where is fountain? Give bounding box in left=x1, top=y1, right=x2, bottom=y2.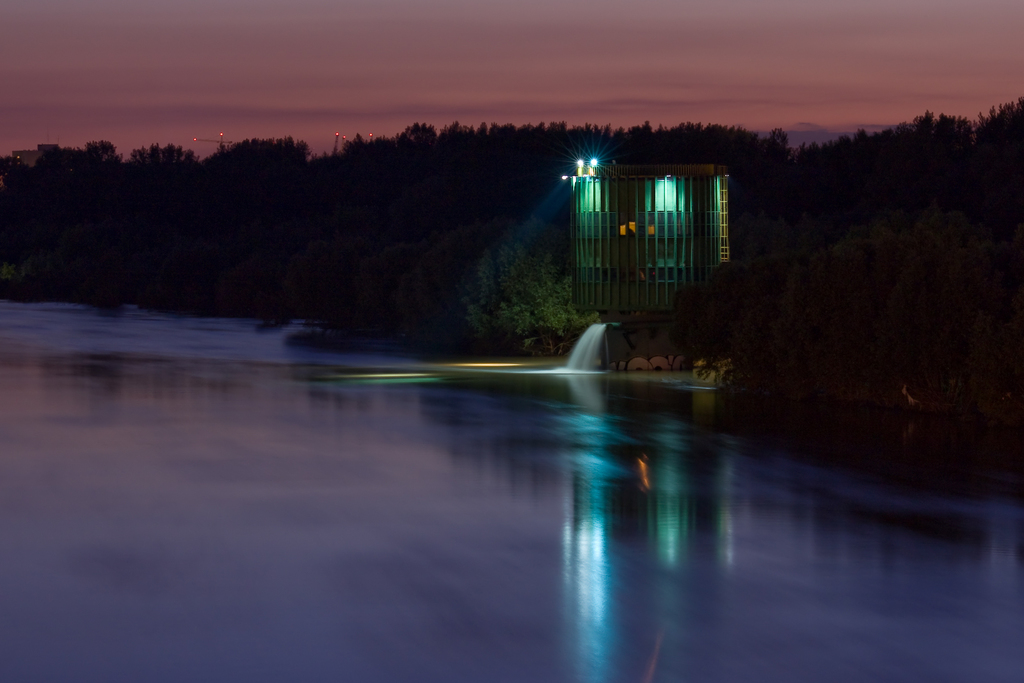
left=558, top=312, right=624, bottom=374.
